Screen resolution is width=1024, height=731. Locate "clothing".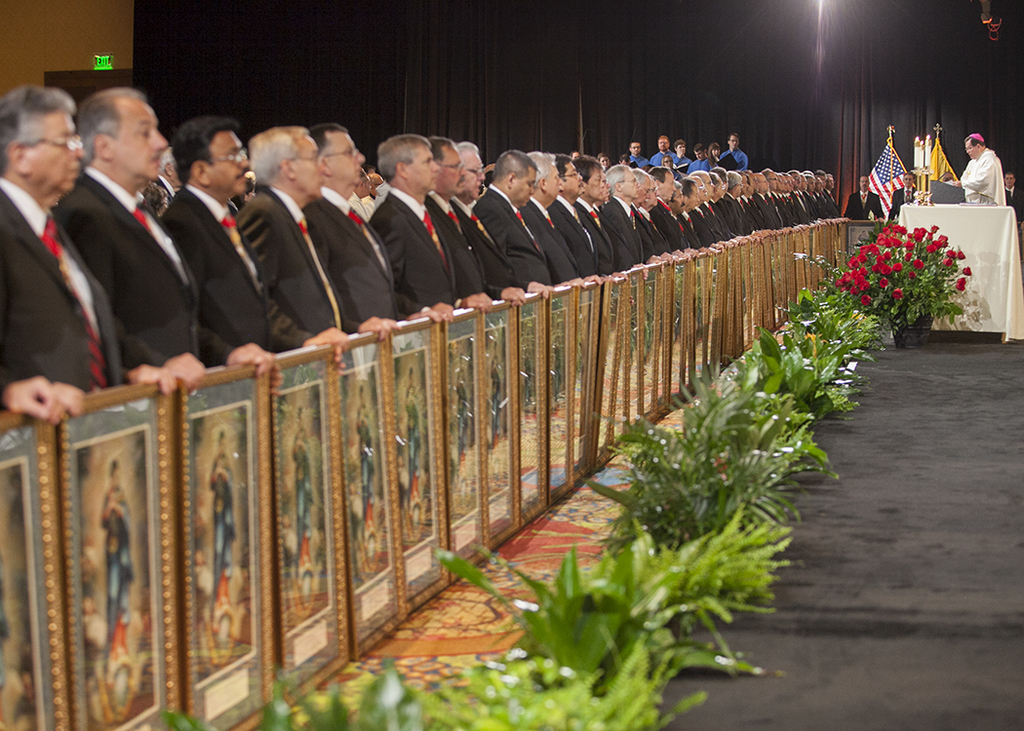
BBox(672, 172, 683, 182).
